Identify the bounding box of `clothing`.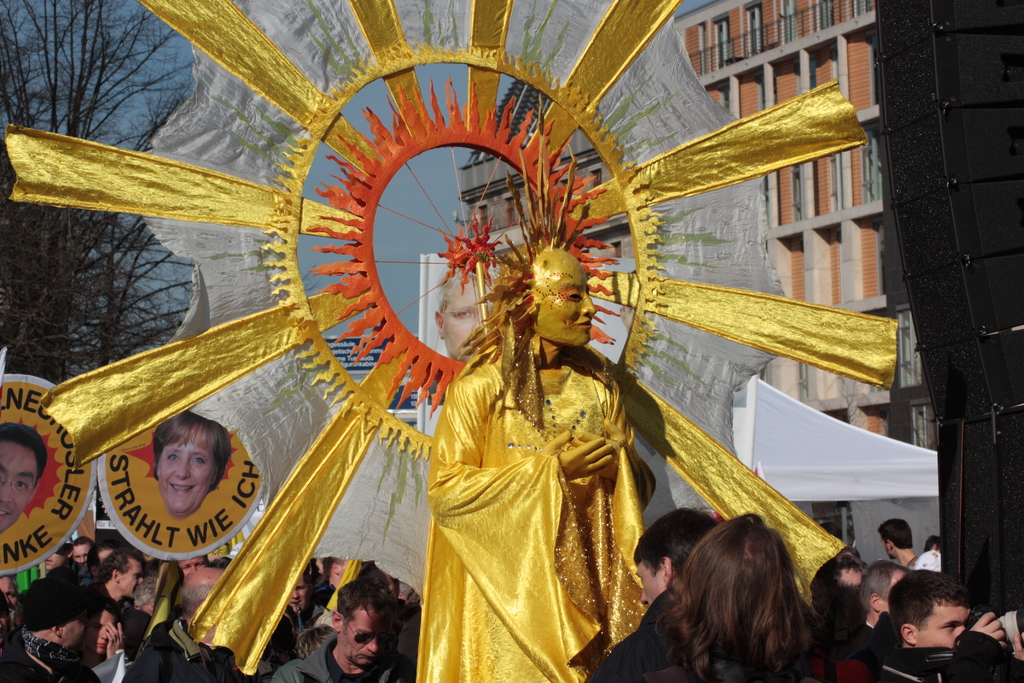
(x1=416, y1=295, x2=669, y2=667).
